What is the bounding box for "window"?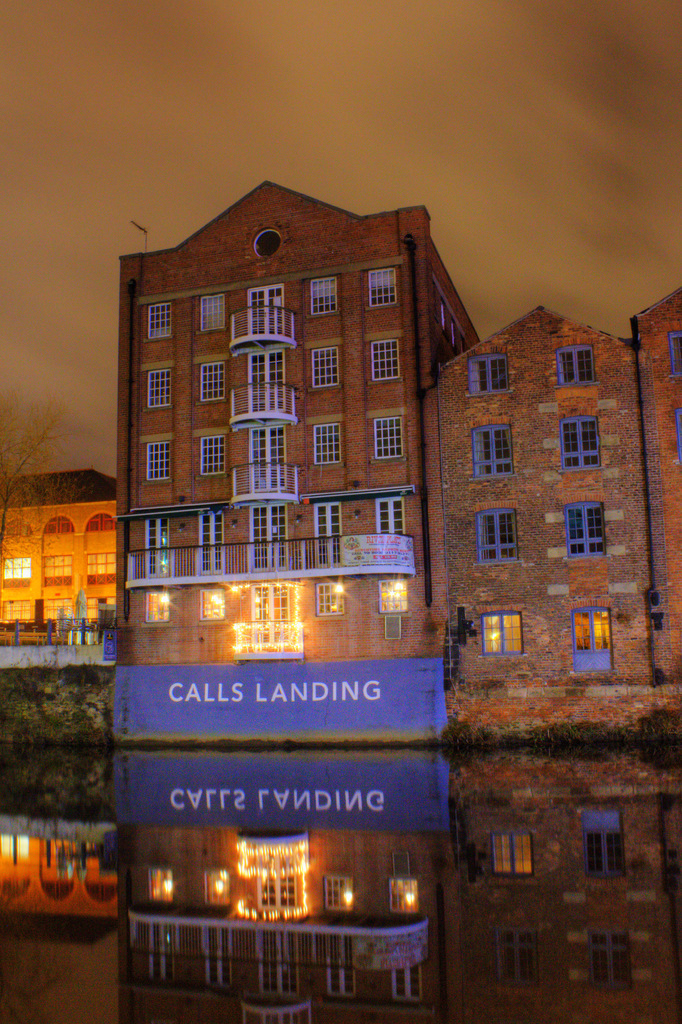
box(569, 504, 605, 562).
